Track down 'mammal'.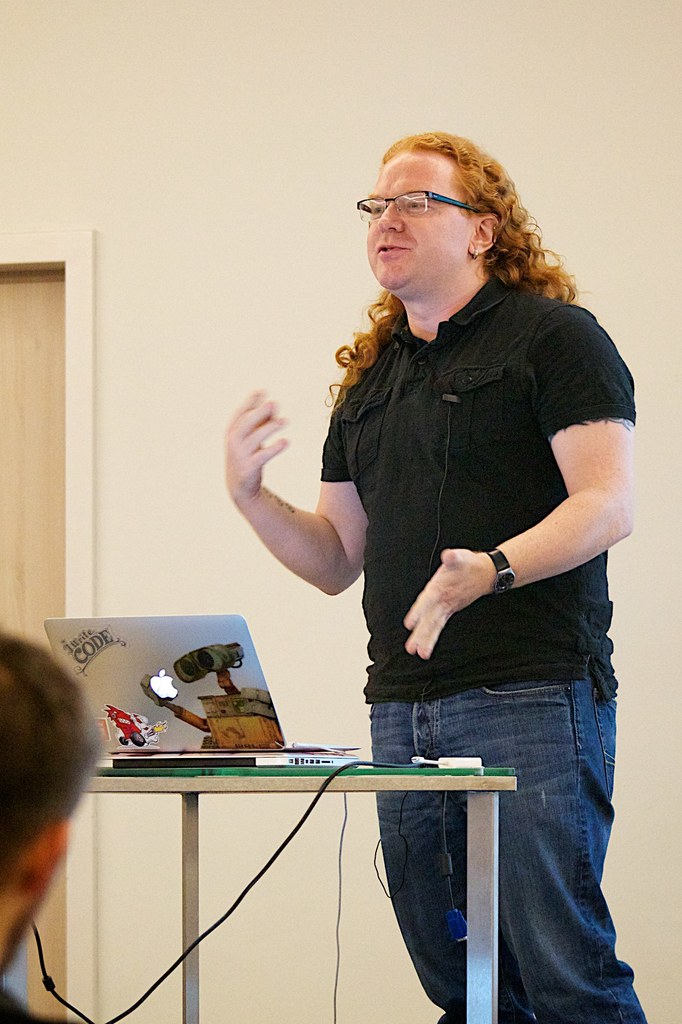
Tracked to 0,627,102,1023.
